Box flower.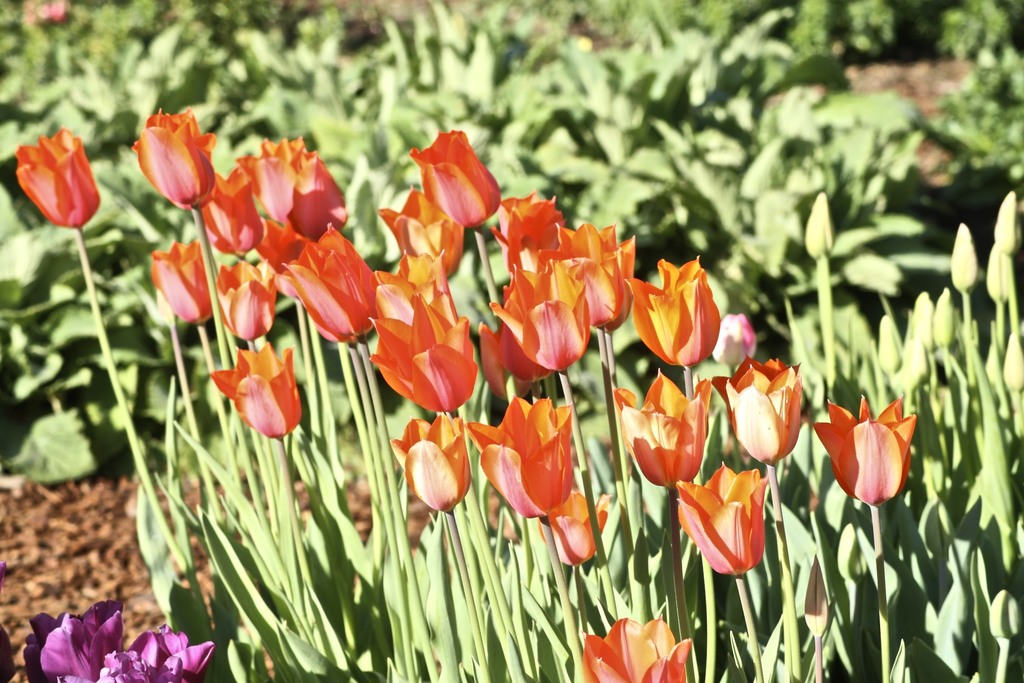
374,188,463,269.
